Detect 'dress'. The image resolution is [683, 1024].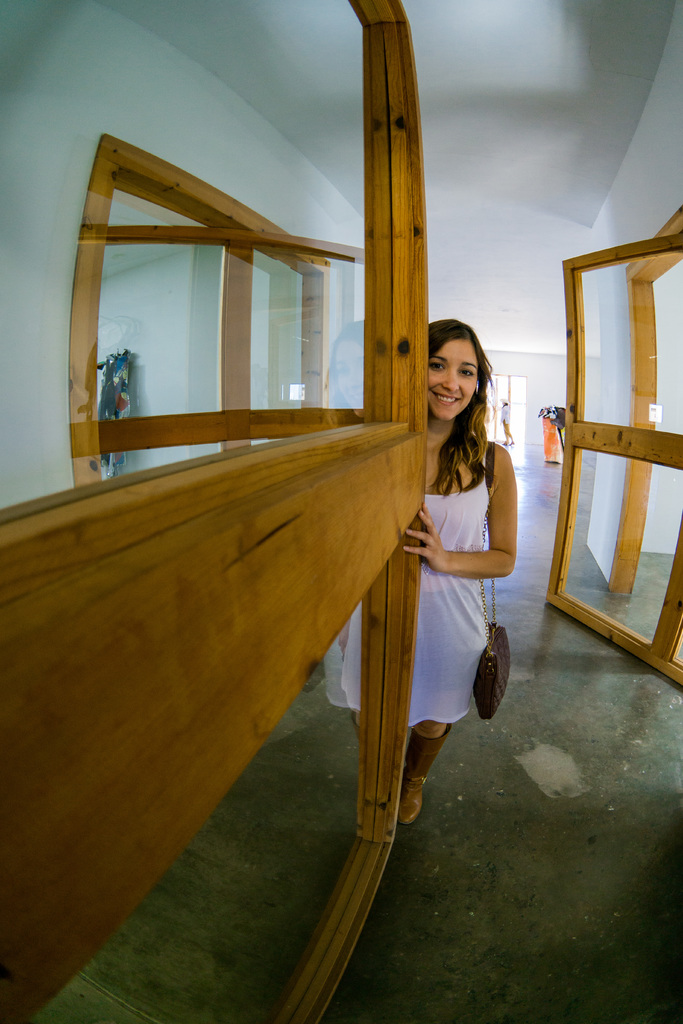
<region>337, 442, 490, 728</region>.
